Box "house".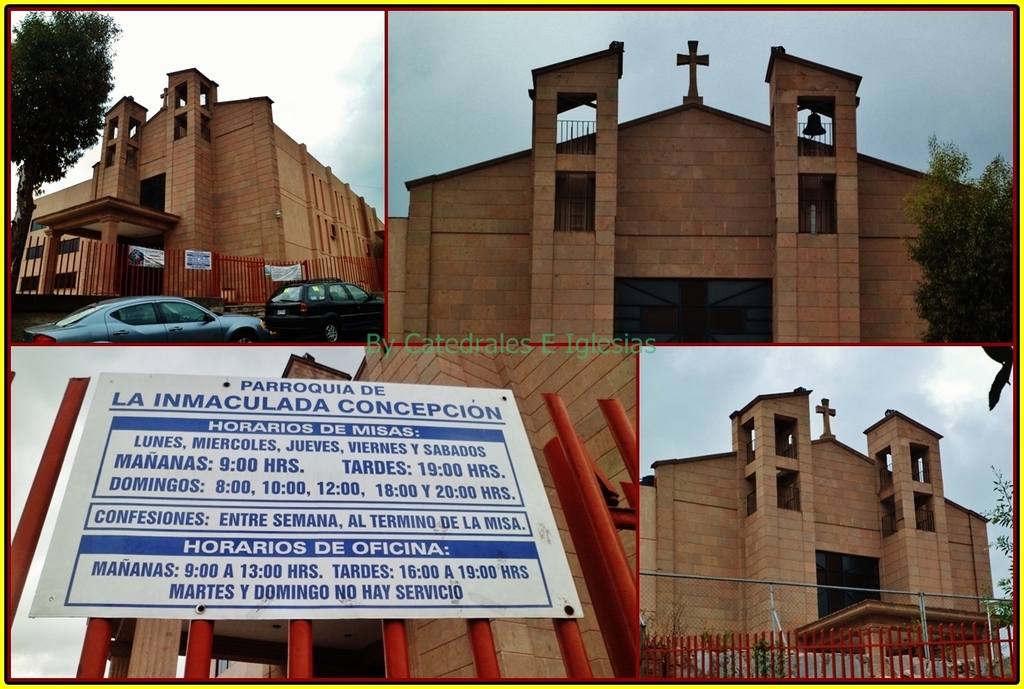
394 35 999 339.
